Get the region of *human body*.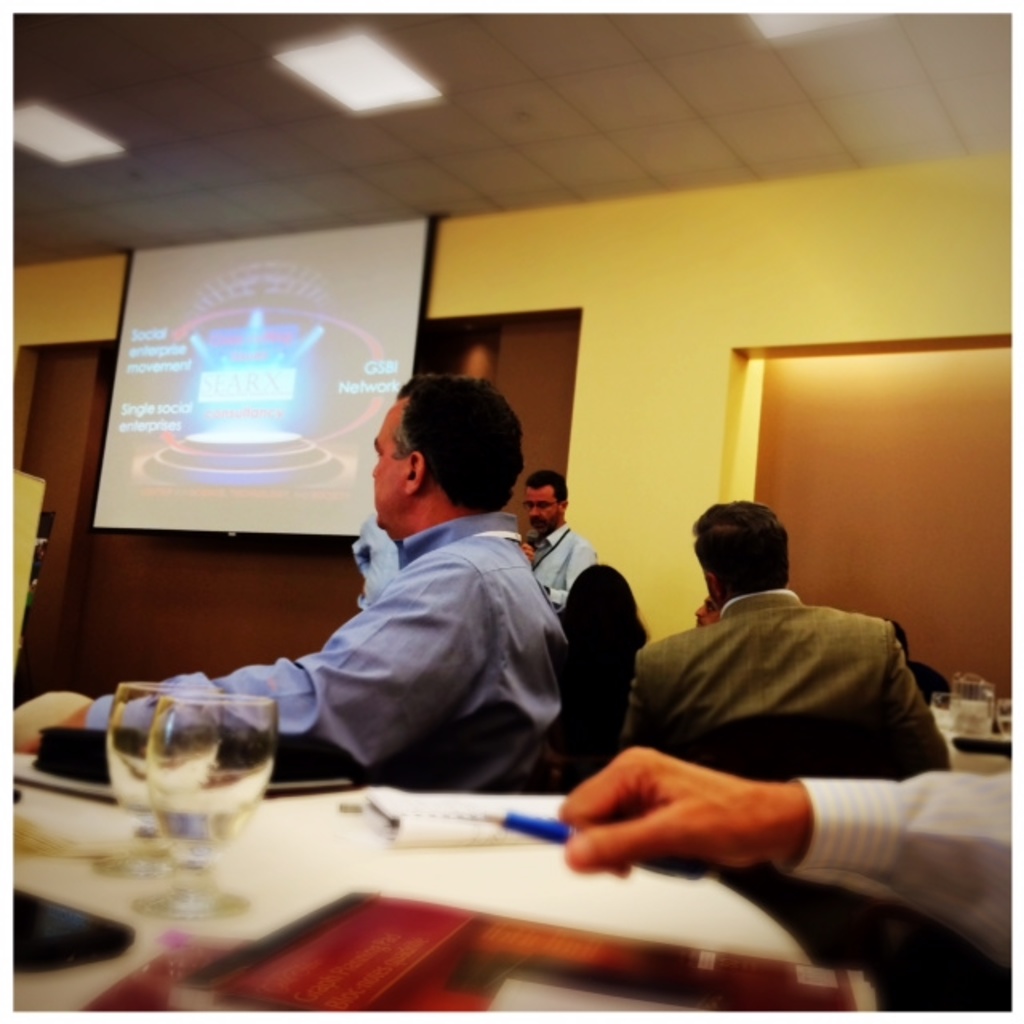
523/525/597/613.
